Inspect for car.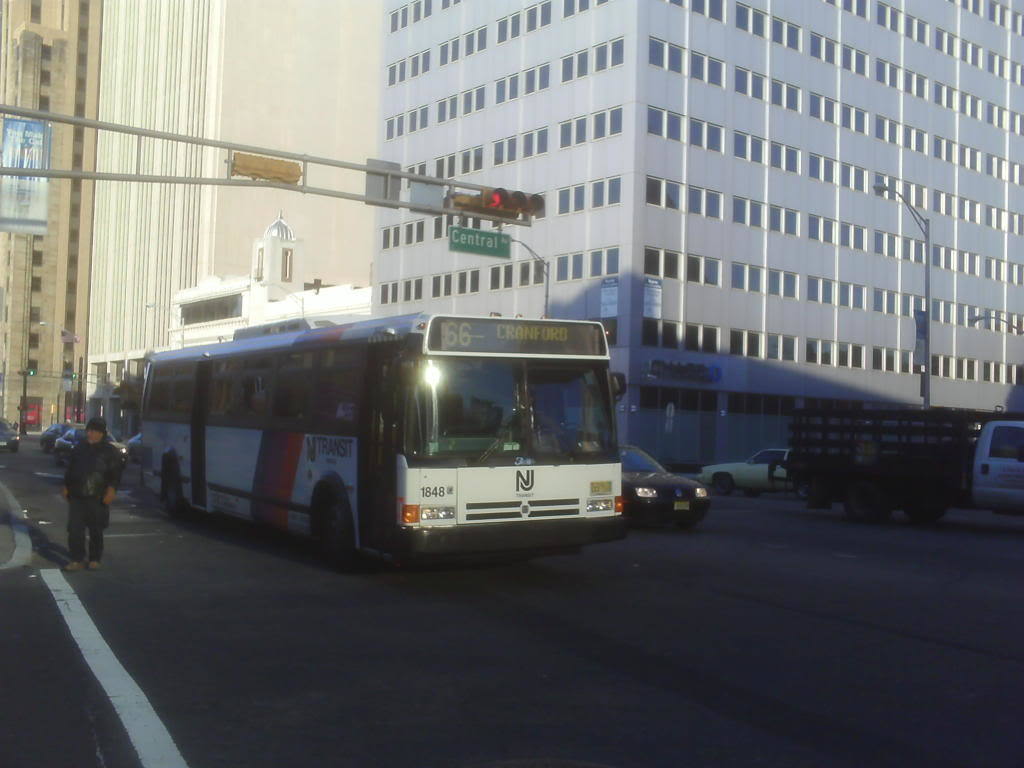
Inspection: x1=704, y1=445, x2=792, y2=491.
